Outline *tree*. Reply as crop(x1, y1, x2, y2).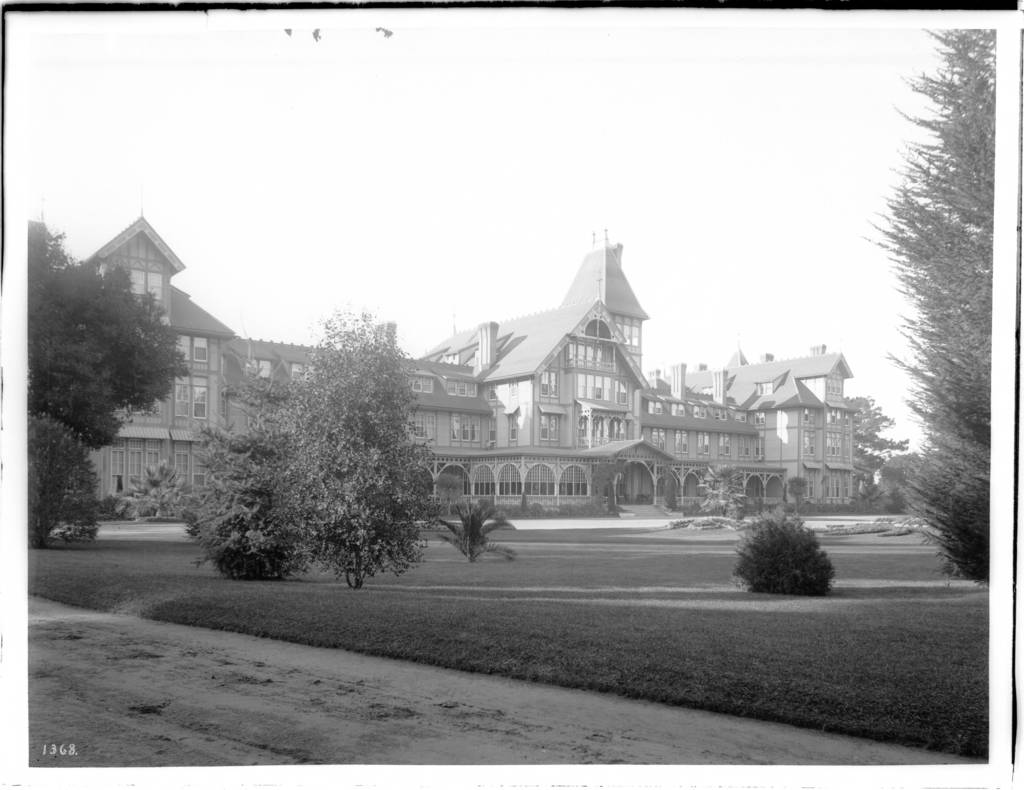
crop(751, 503, 847, 601).
